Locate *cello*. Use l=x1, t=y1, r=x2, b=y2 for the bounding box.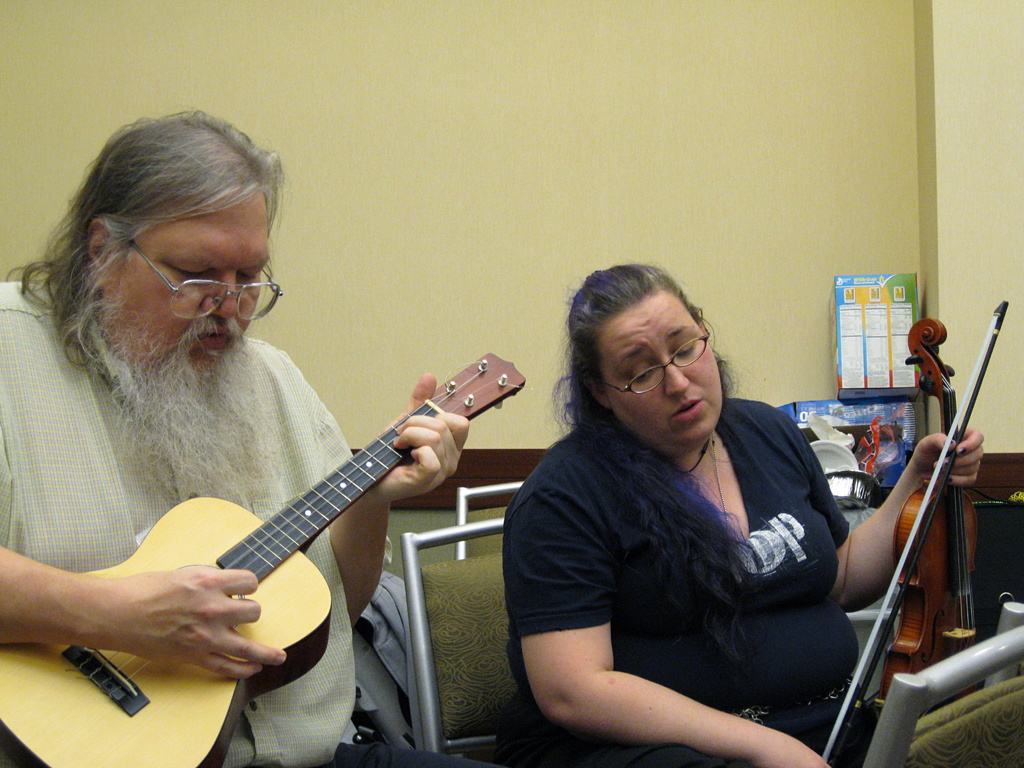
l=821, t=296, r=1014, b=759.
